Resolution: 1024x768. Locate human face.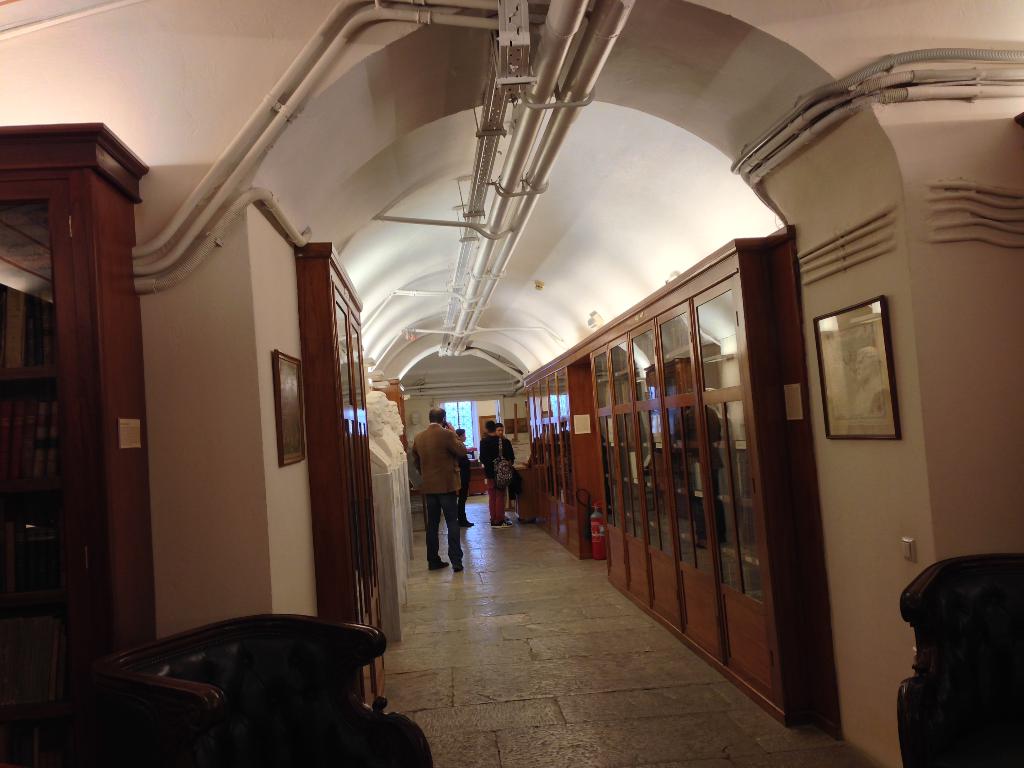
box(396, 418, 407, 436).
